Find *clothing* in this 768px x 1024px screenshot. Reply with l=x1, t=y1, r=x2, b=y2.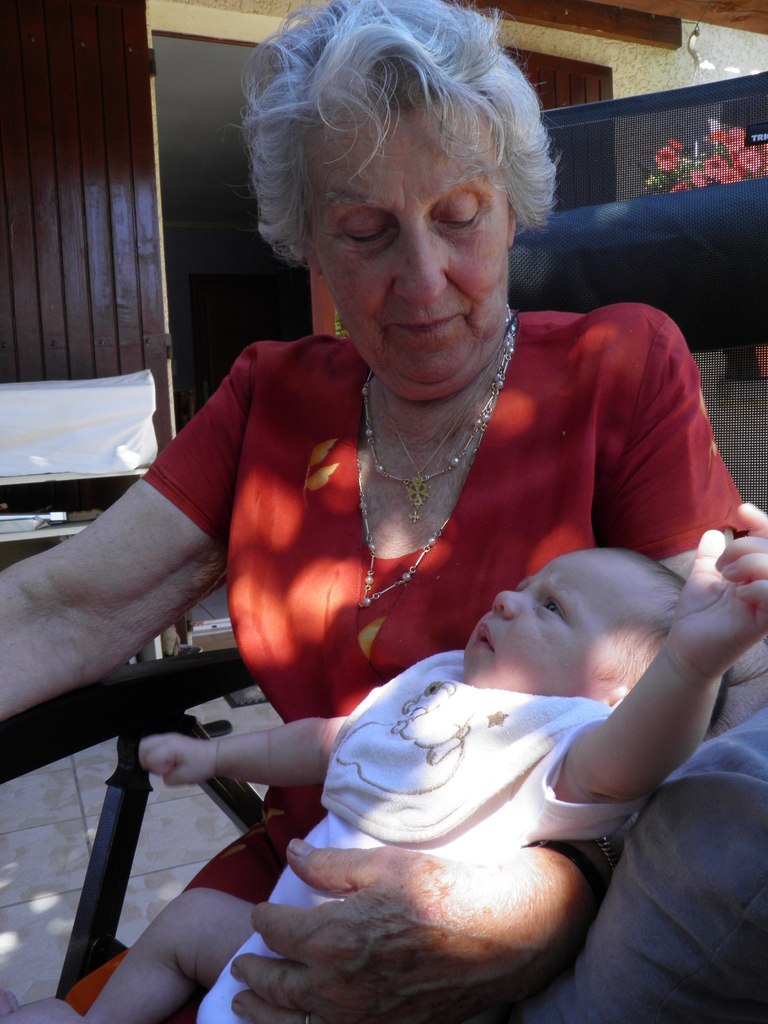
l=200, t=636, r=680, b=1018.
